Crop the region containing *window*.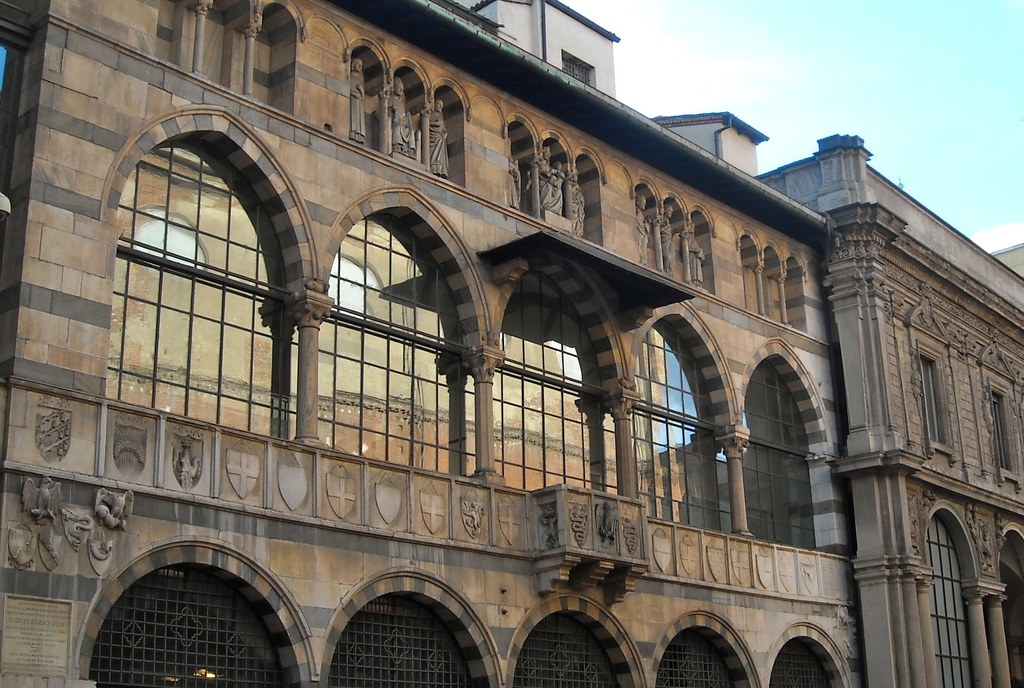
Crop region: (504, 282, 623, 497).
